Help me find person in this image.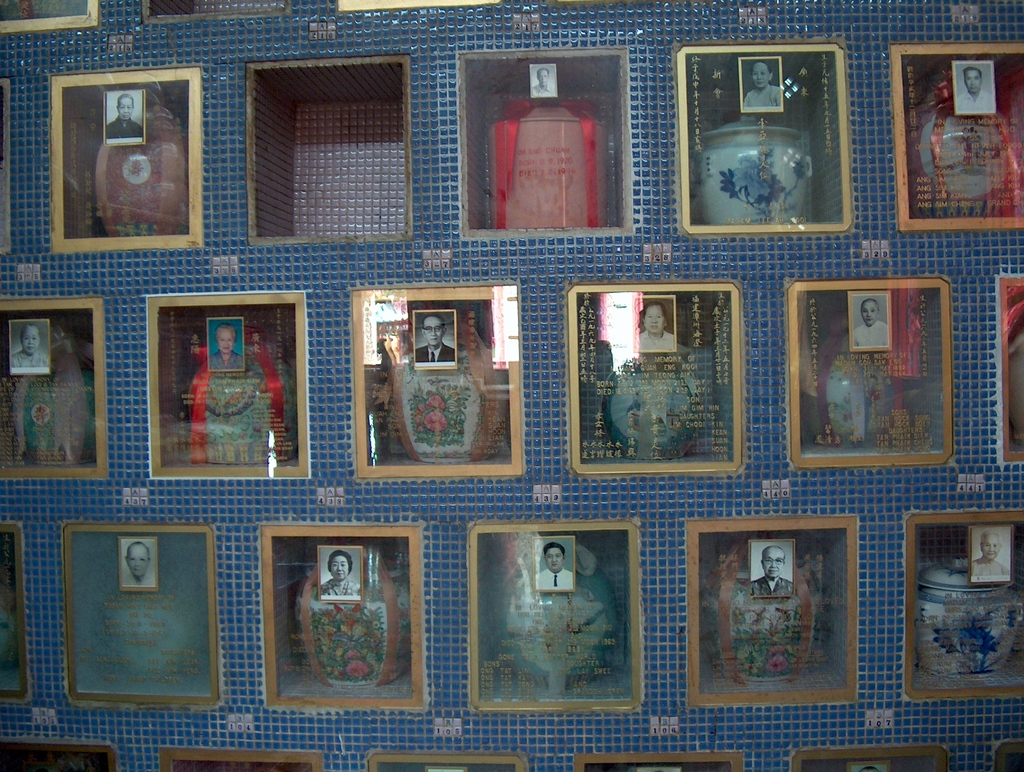
Found it: select_region(318, 550, 360, 600).
